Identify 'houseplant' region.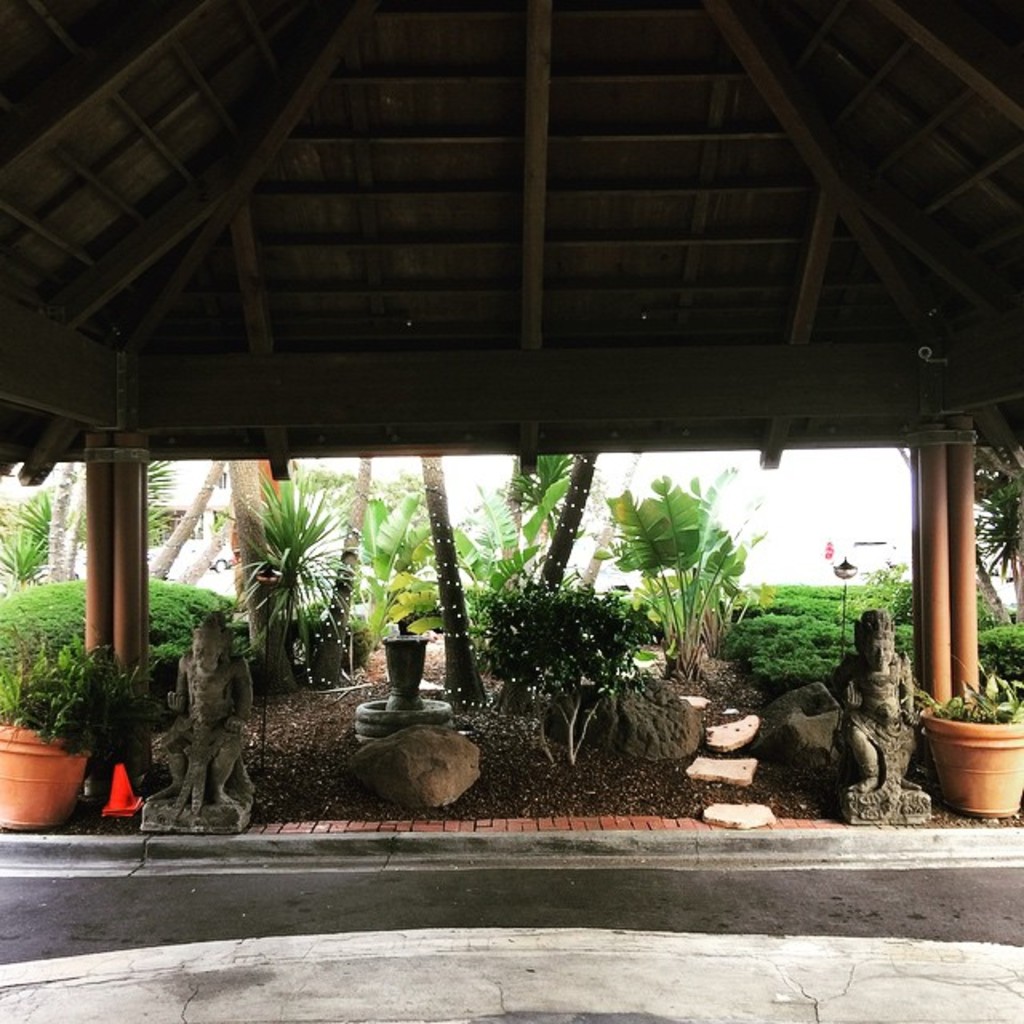
Region: bbox(926, 667, 1022, 824).
